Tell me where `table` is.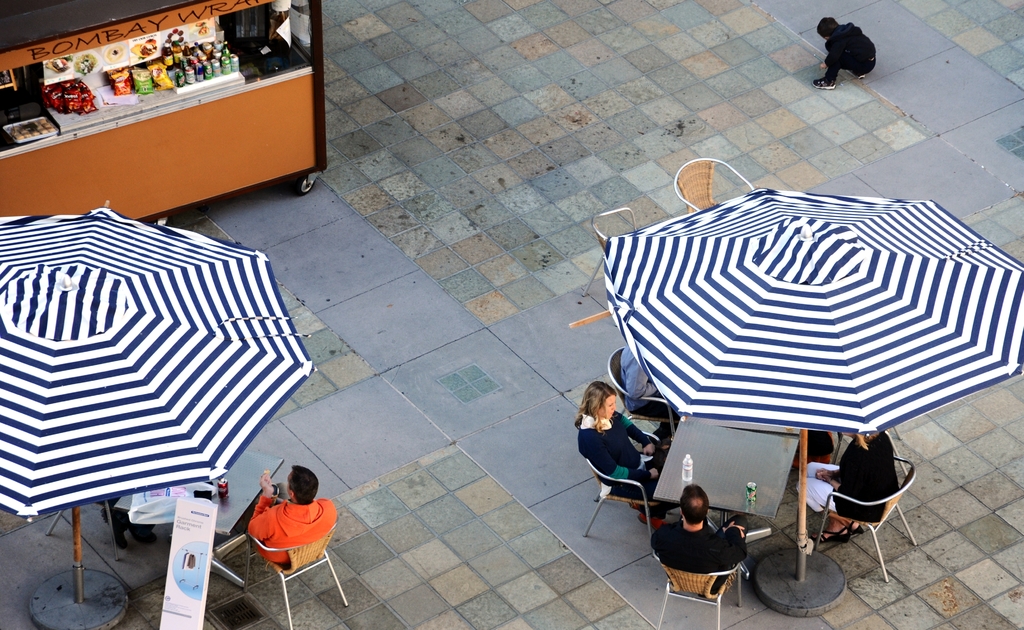
`table` is at l=650, t=414, r=801, b=551.
